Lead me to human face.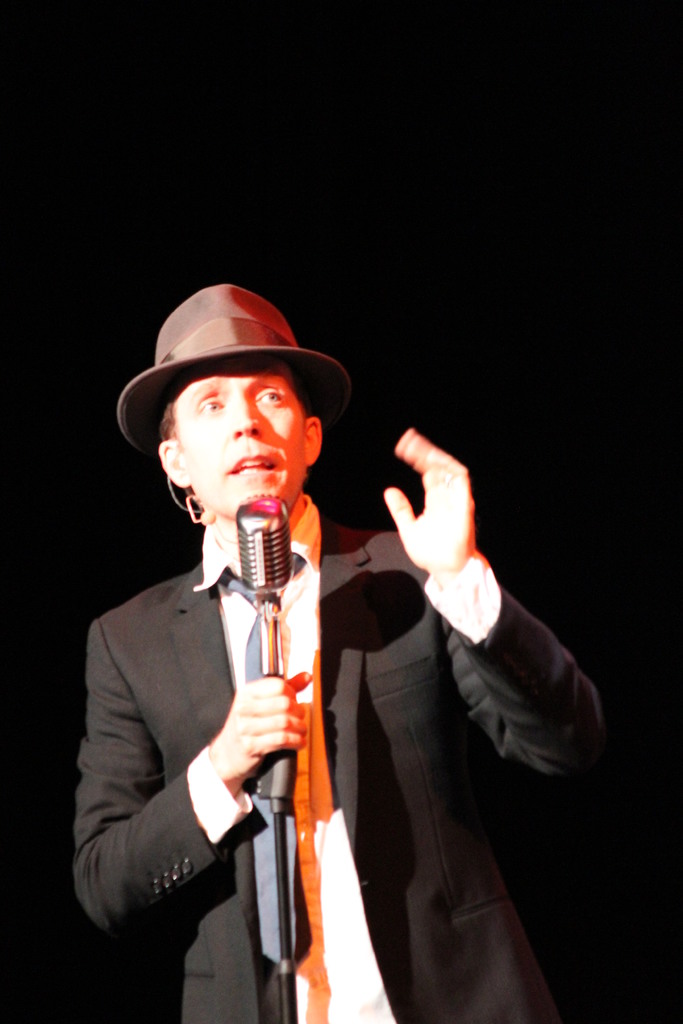
Lead to (167, 378, 309, 519).
